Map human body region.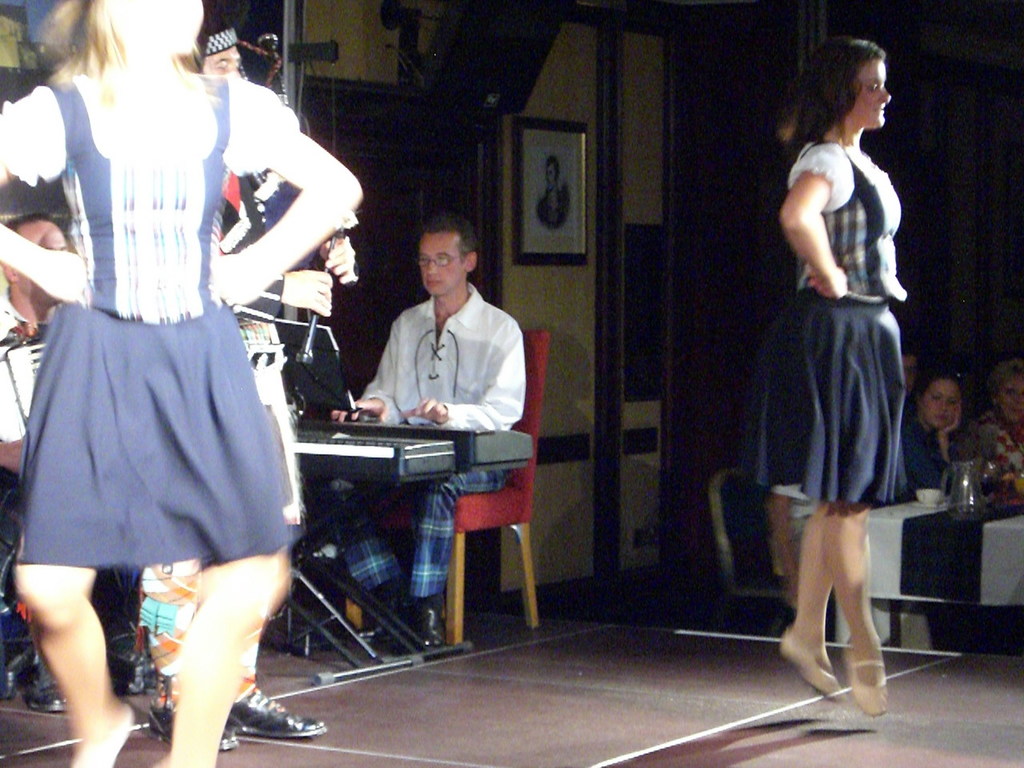
Mapped to BBox(0, 0, 410, 576).
